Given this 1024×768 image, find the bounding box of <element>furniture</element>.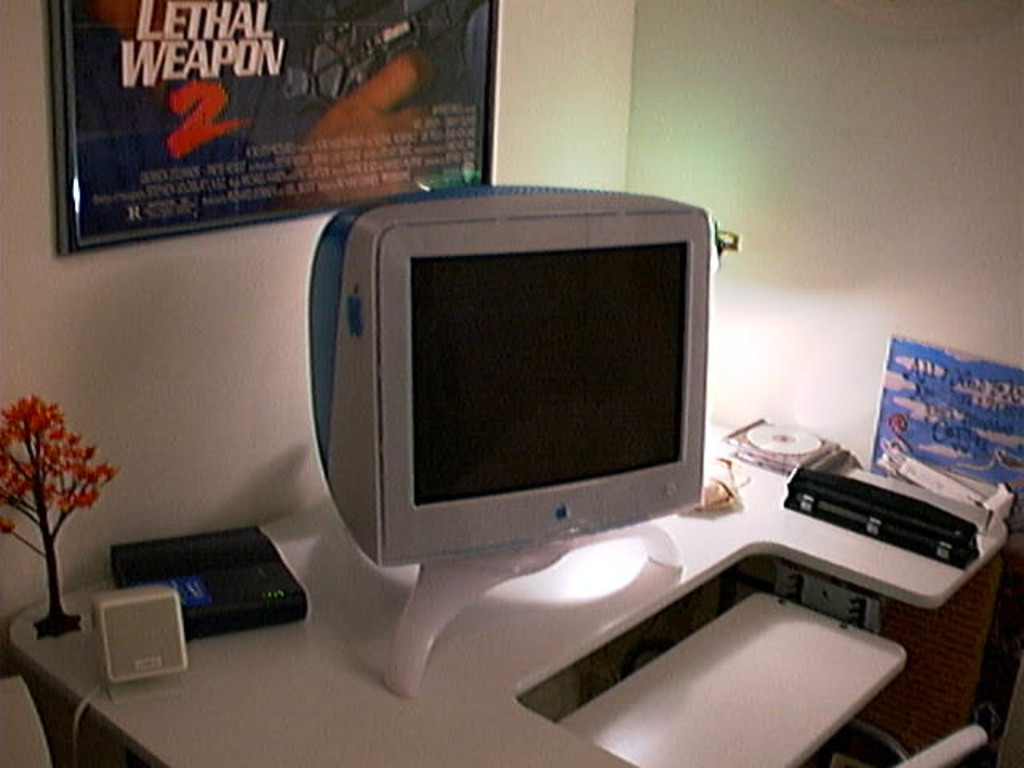
[left=0, top=678, right=51, bottom=766].
